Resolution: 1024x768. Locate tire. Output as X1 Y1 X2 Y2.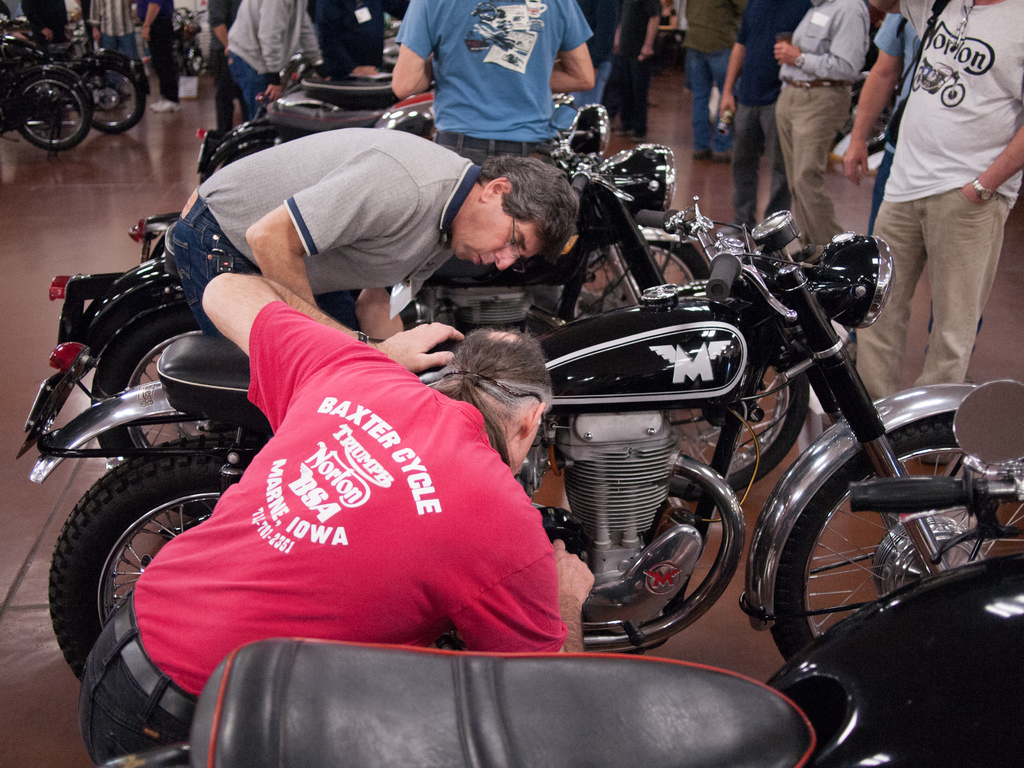
40 419 220 659.
